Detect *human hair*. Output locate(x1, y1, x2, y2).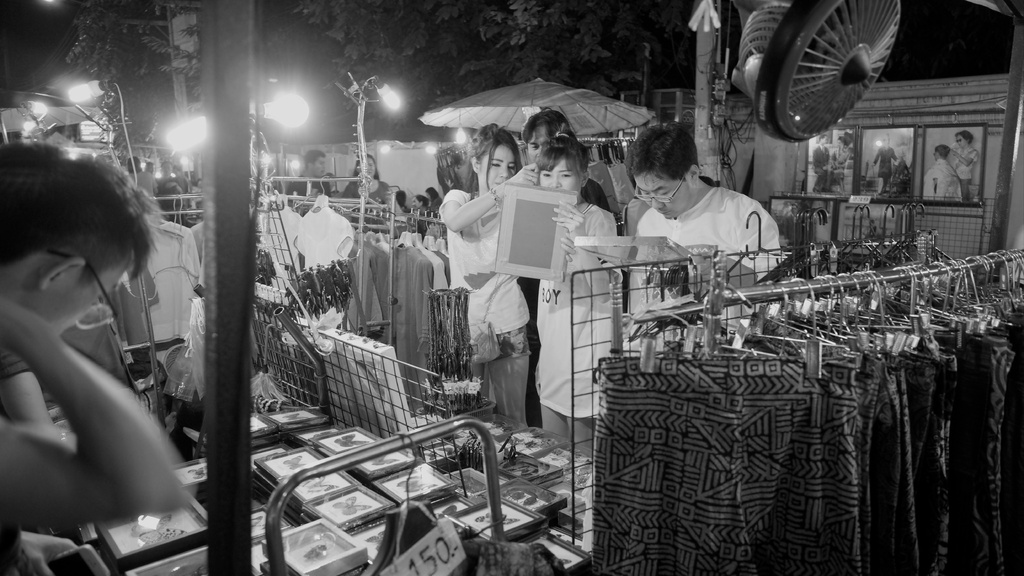
locate(836, 136, 849, 148).
